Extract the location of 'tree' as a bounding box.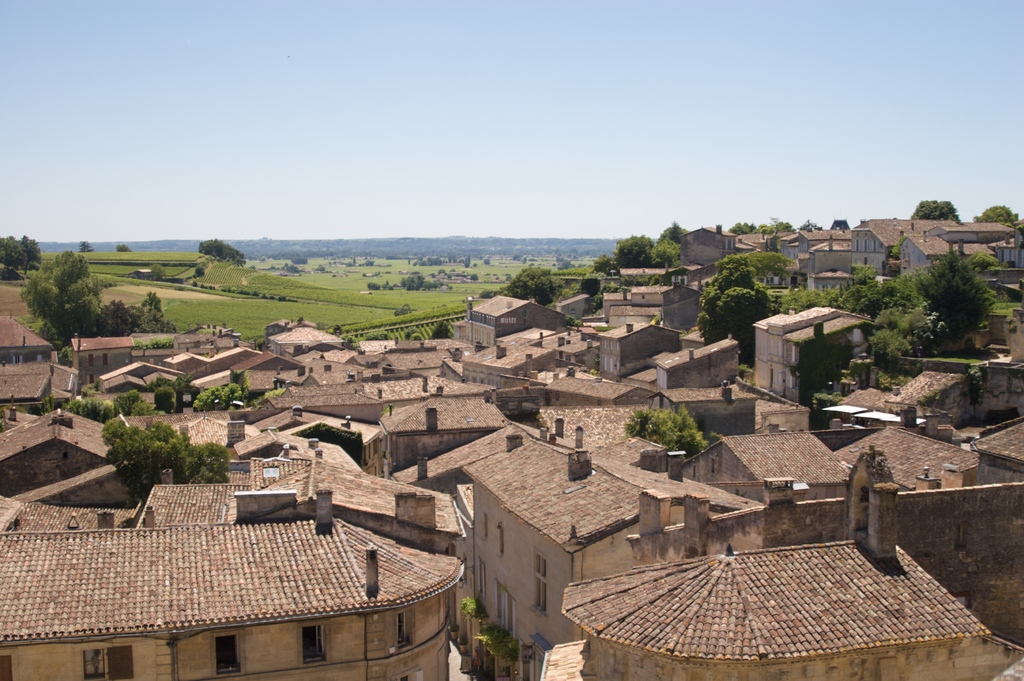
[973, 203, 1021, 225].
